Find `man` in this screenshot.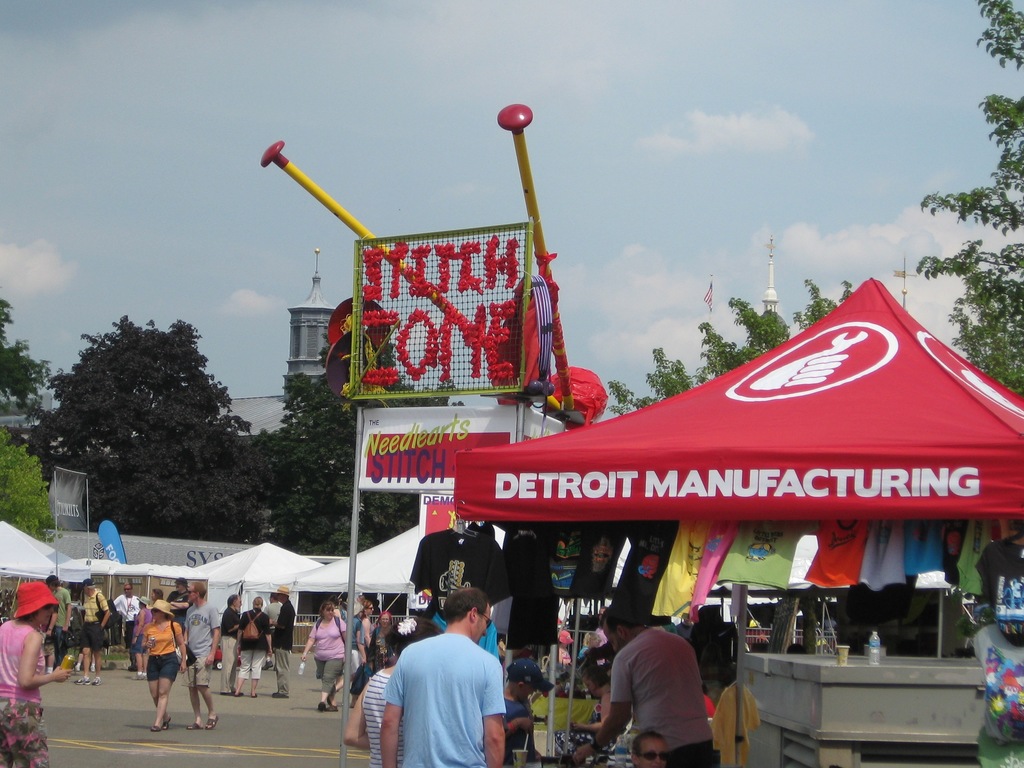
The bounding box for `man` is region(573, 602, 719, 767).
